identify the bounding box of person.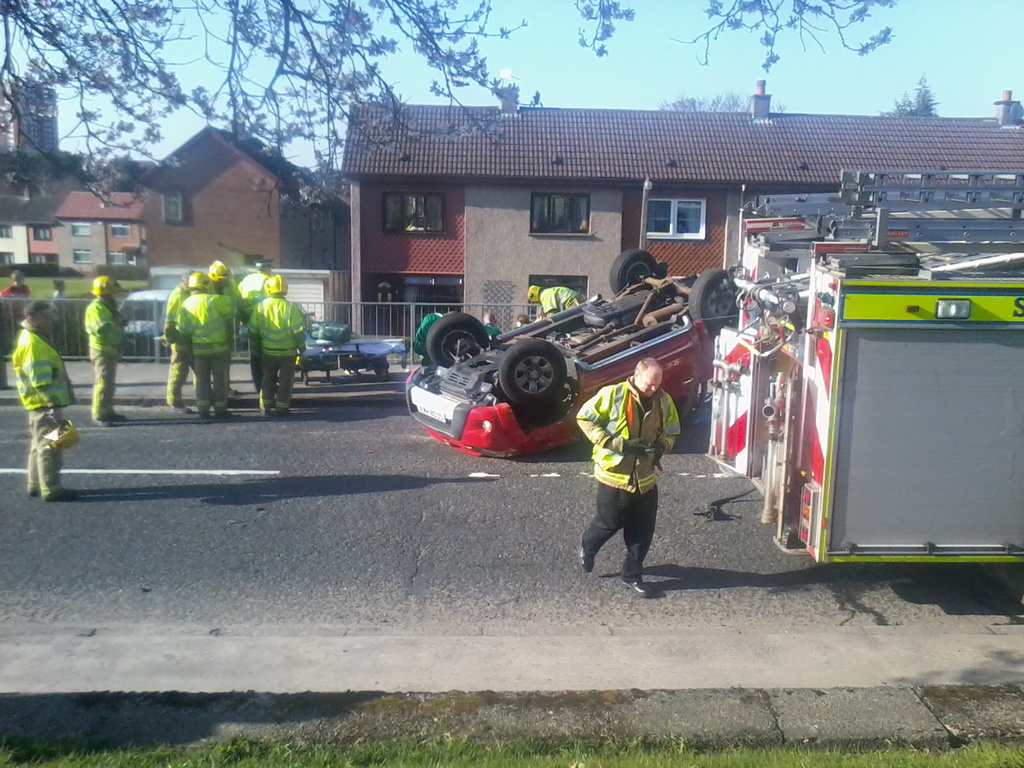
175/276/238/416.
